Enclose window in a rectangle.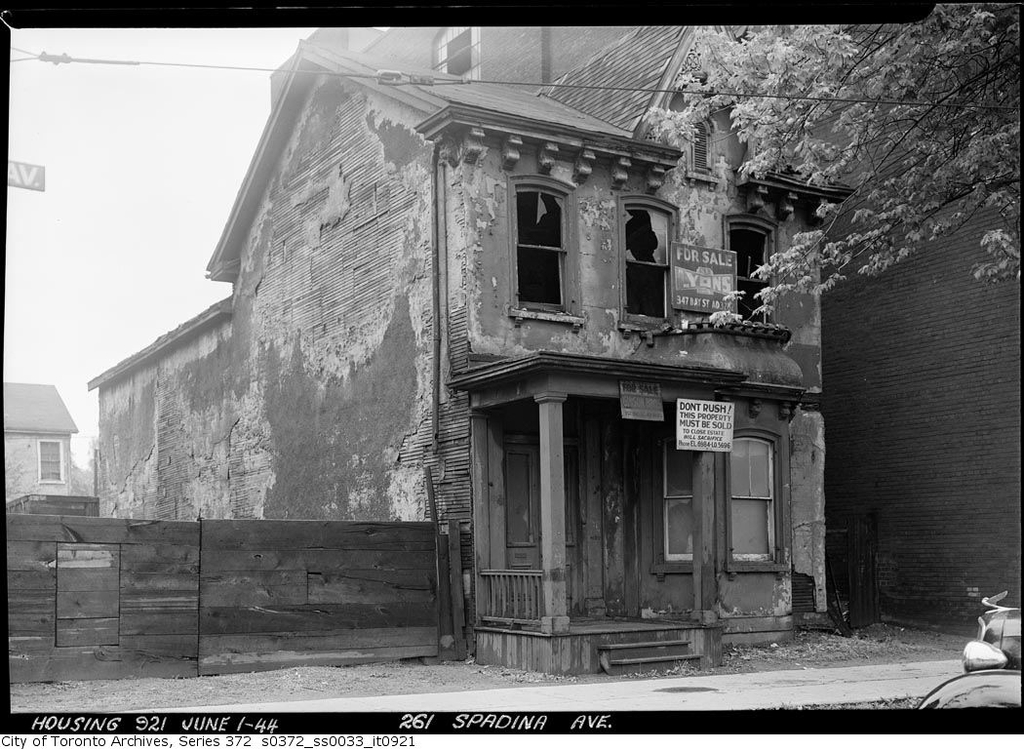
617 196 684 350.
